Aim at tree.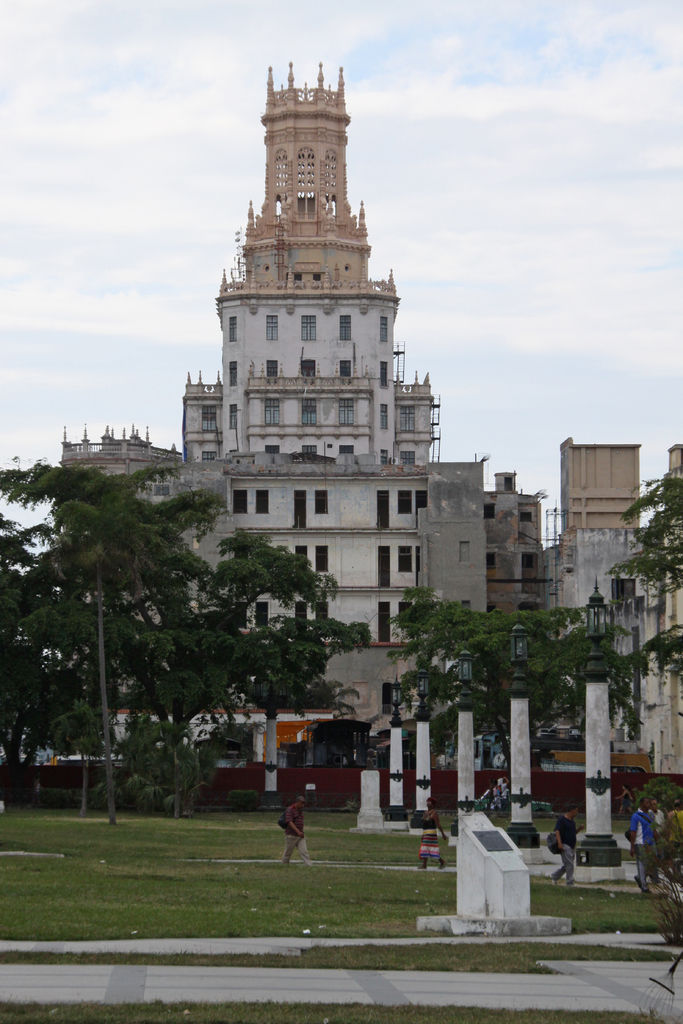
Aimed at {"x1": 607, "y1": 475, "x2": 682, "y2": 673}.
